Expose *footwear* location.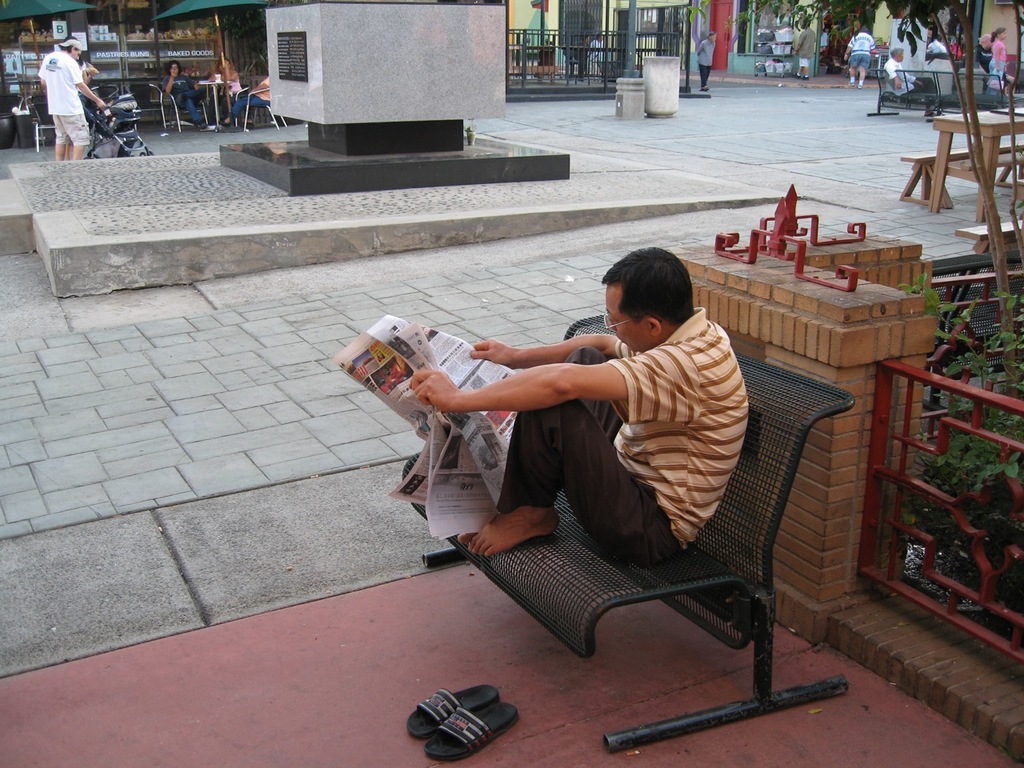
Exposed at box(702, 88, 710, 90).
